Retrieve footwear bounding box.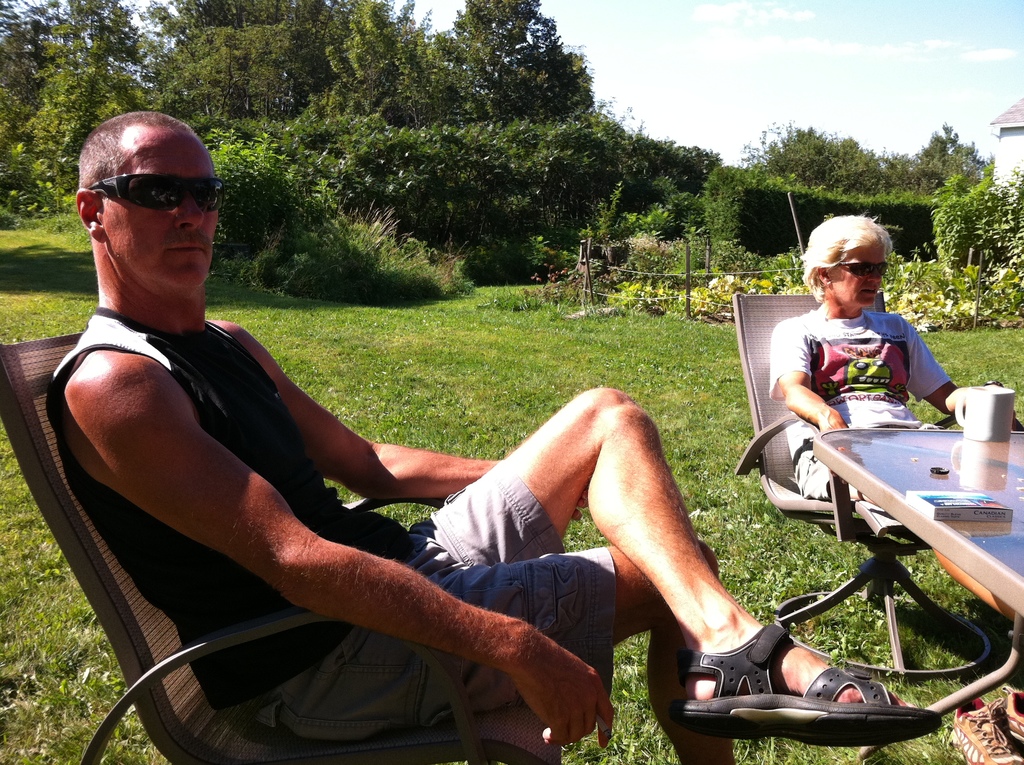
Bounding box: x1=688, y1=630, x2=947, y2=746.
